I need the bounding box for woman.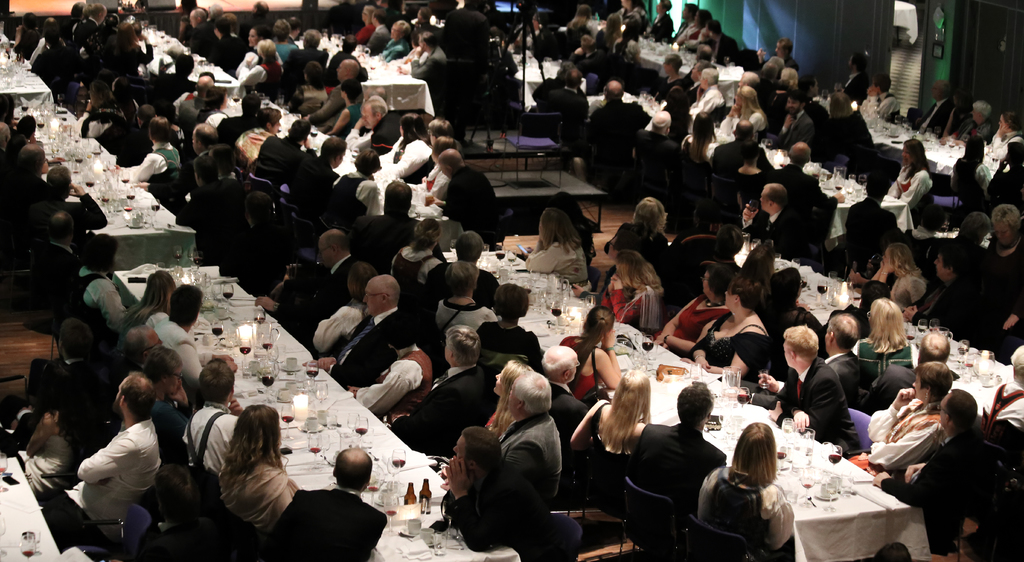
Here it is: (873, 239, 924, 289).
